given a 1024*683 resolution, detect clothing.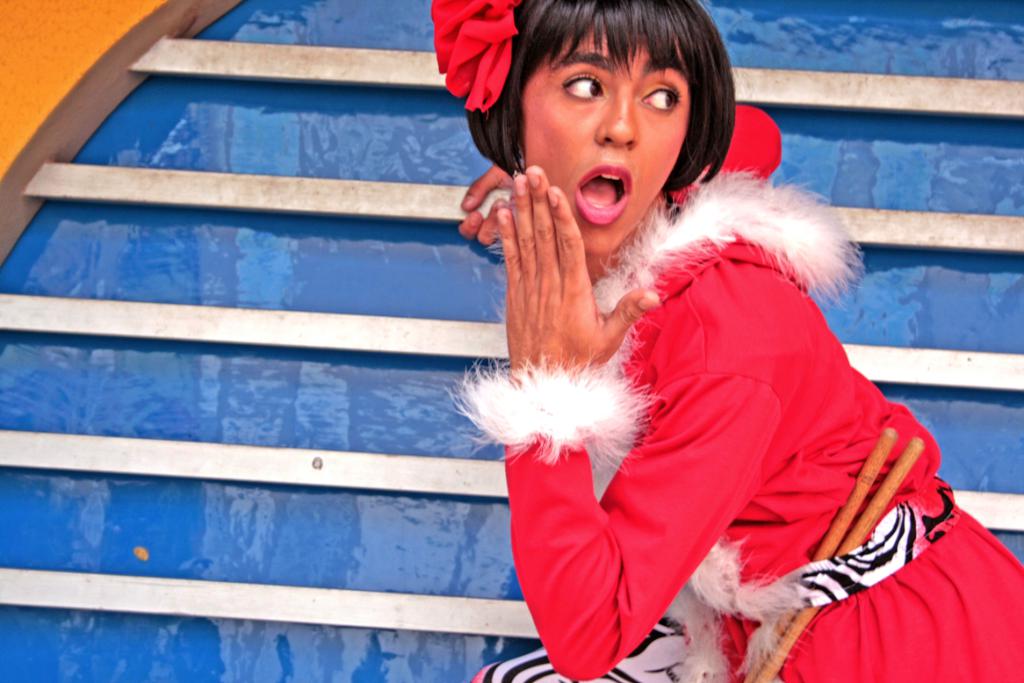
443/102/1023/682.
